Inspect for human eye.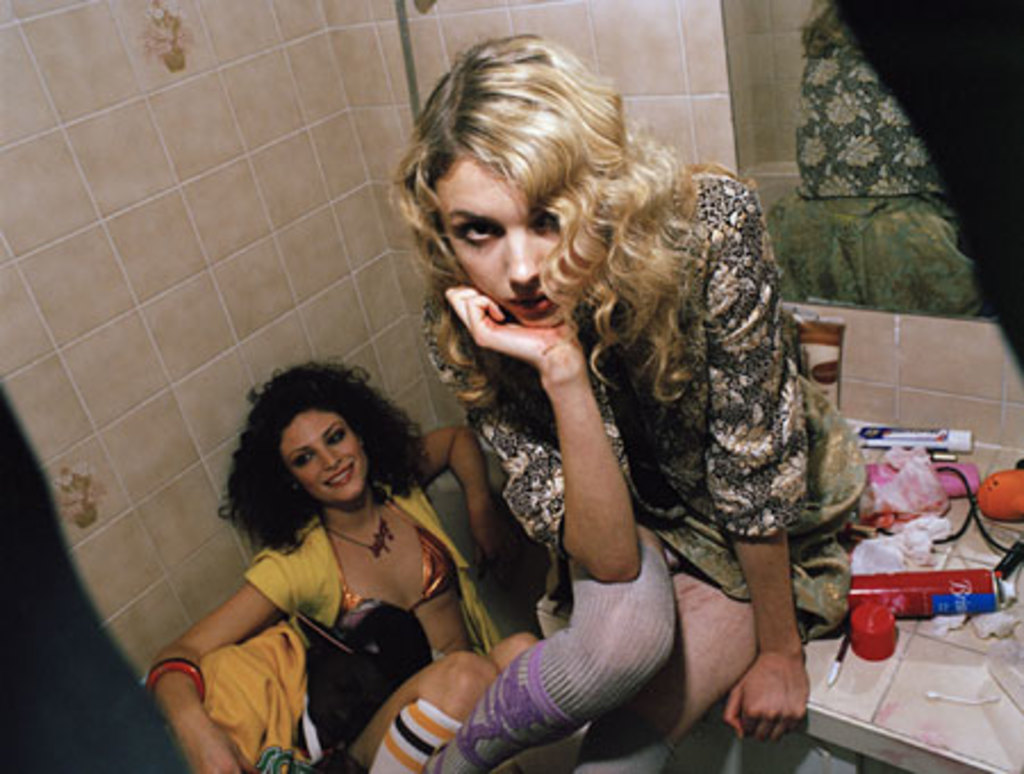
Inspection: (left=328, top=428, right=348, bottom=446).
